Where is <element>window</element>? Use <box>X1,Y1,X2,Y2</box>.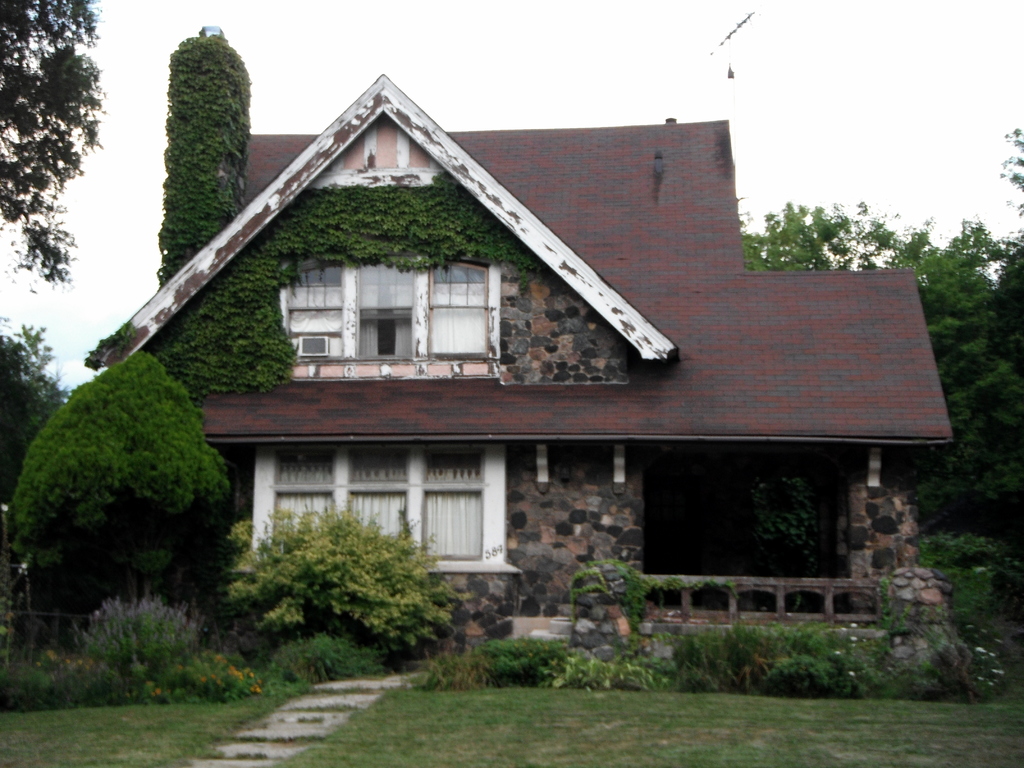
<box>275,236,516,376</box>.
